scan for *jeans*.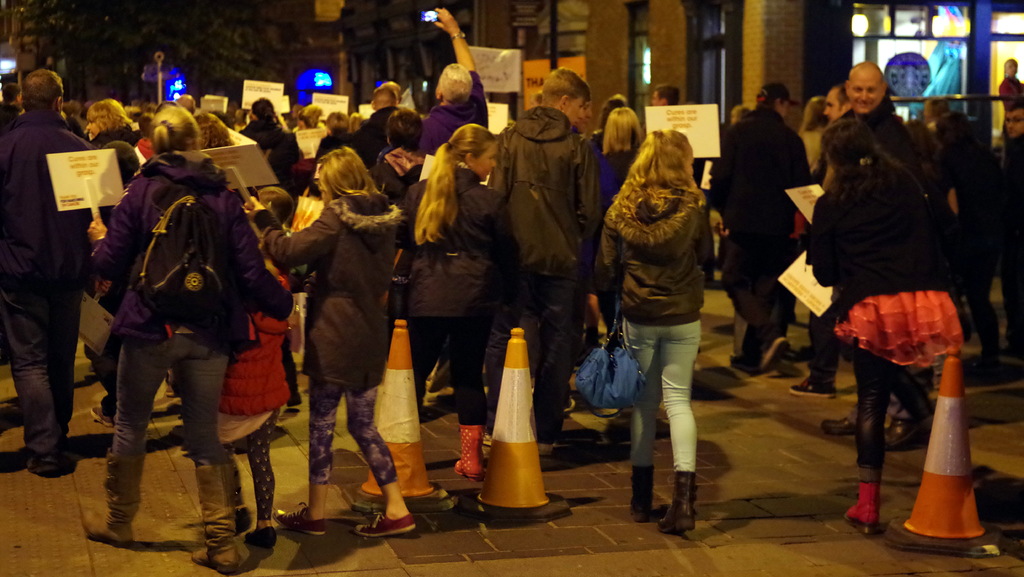
Scan result: x1=522 y1=275 x2=580 y2=441.
